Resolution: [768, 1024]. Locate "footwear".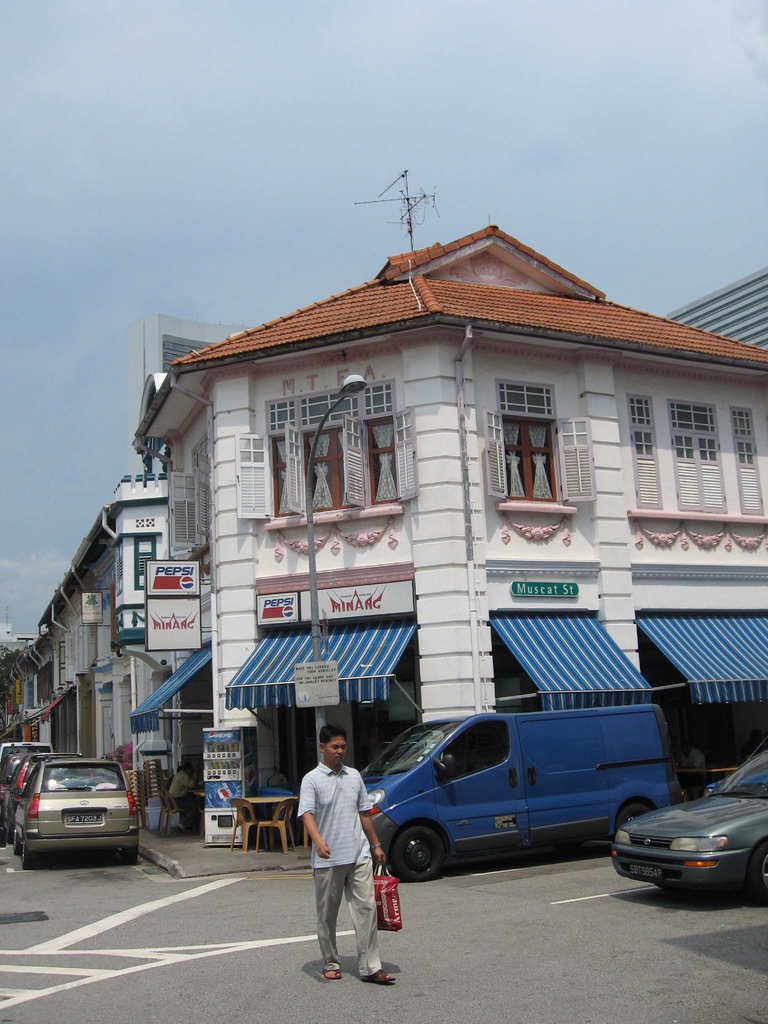
{"x1": 320, "y1": 963, "x2": 339, "y2": 988}.
